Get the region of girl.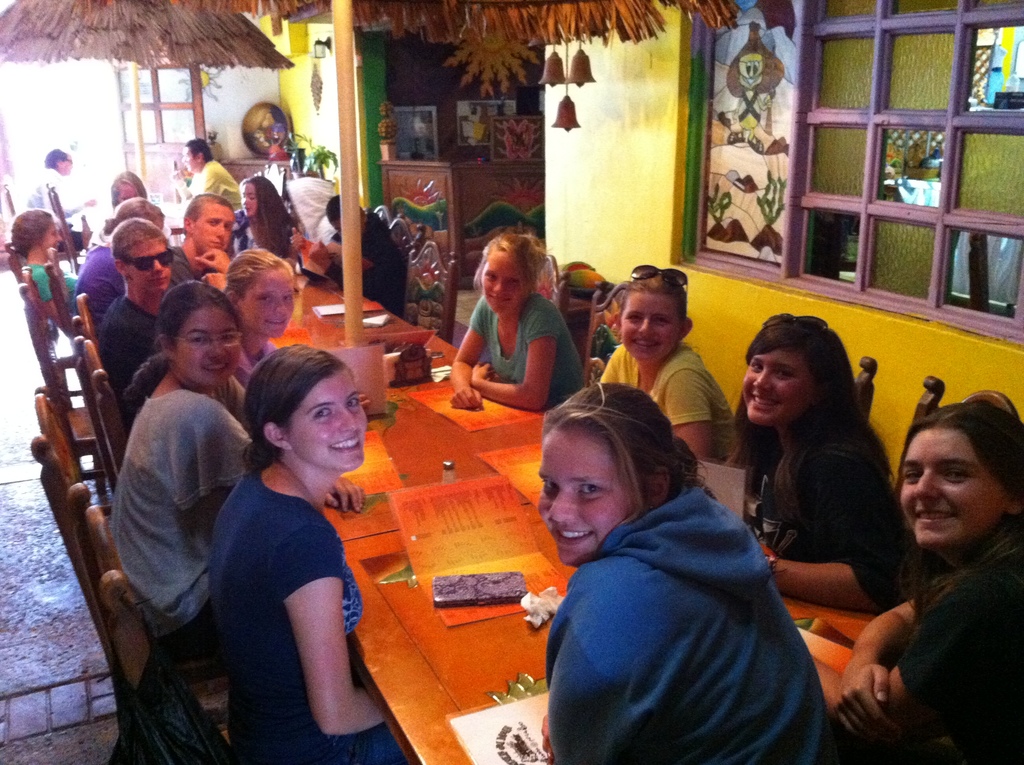
598,266,737,465.
